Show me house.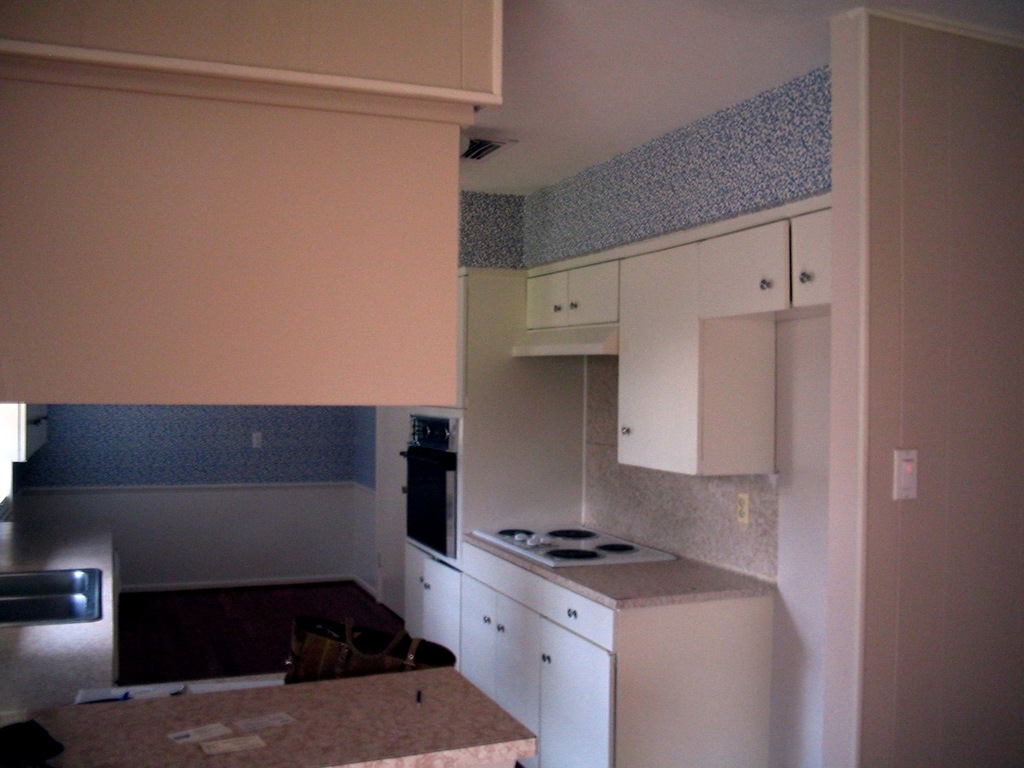
house is here: bbox(58, 0, 994, 739).
